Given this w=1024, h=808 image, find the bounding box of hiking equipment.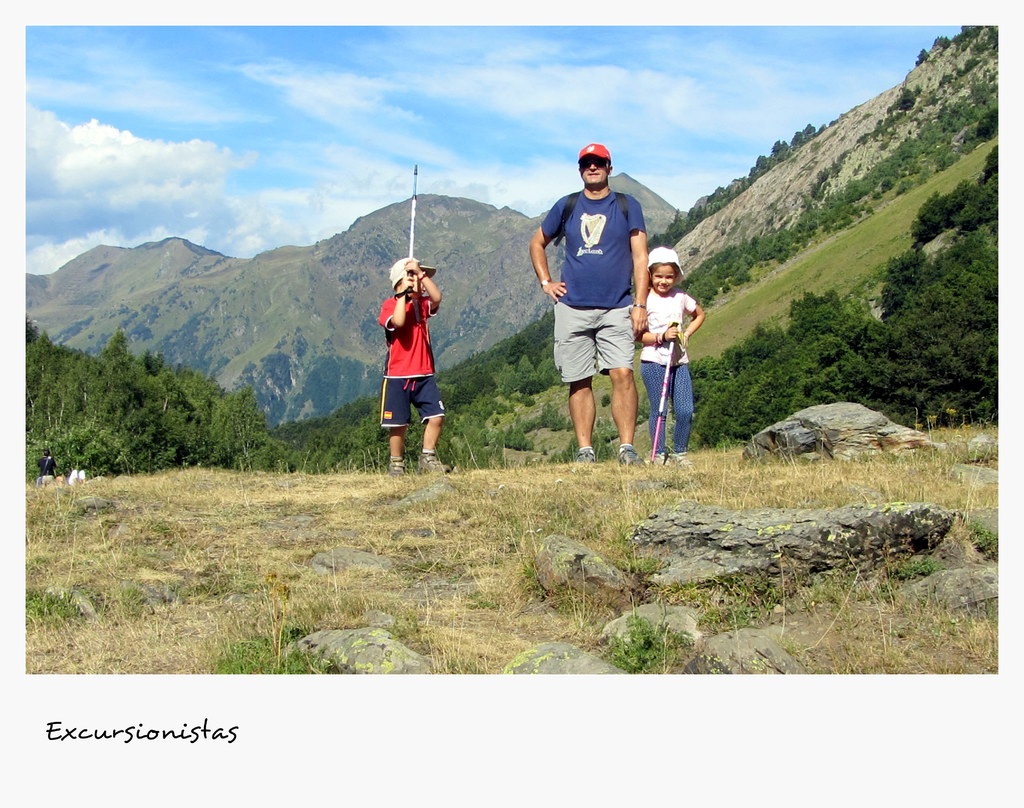
[left=575, top=446, right=597, bottom=466].
